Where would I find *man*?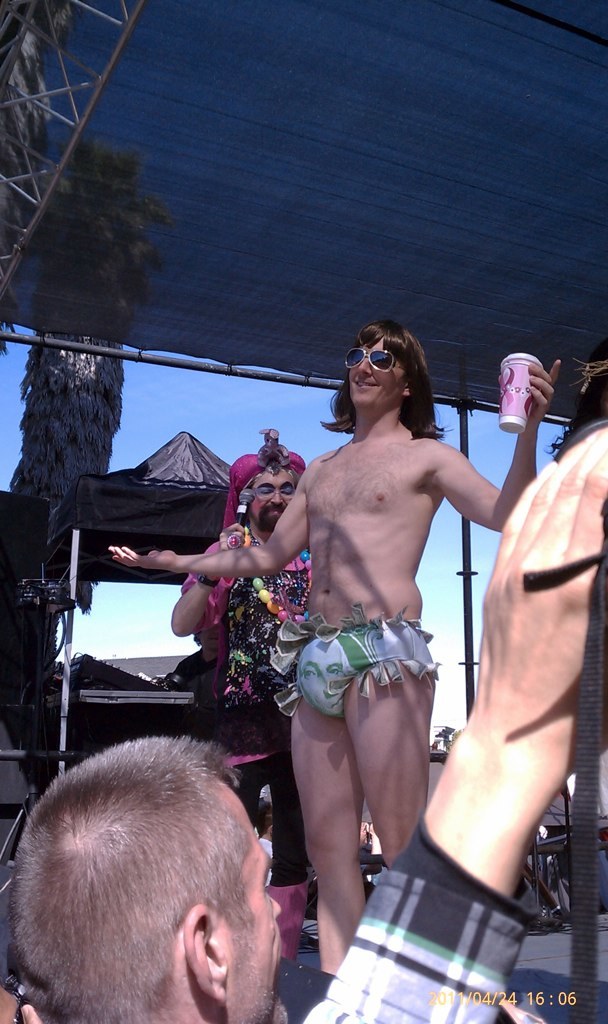
At {"x1": 262, "y1": 309, "x2": 509, "y2": 999}.
